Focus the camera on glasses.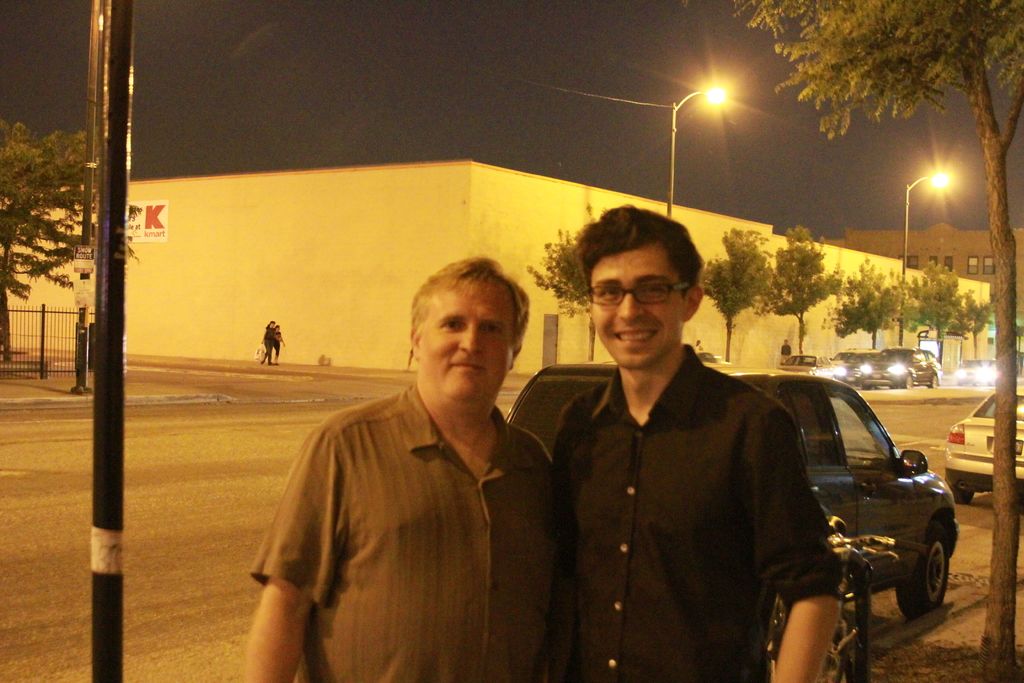
Focus region: rect(579, 276, 708, 321).
